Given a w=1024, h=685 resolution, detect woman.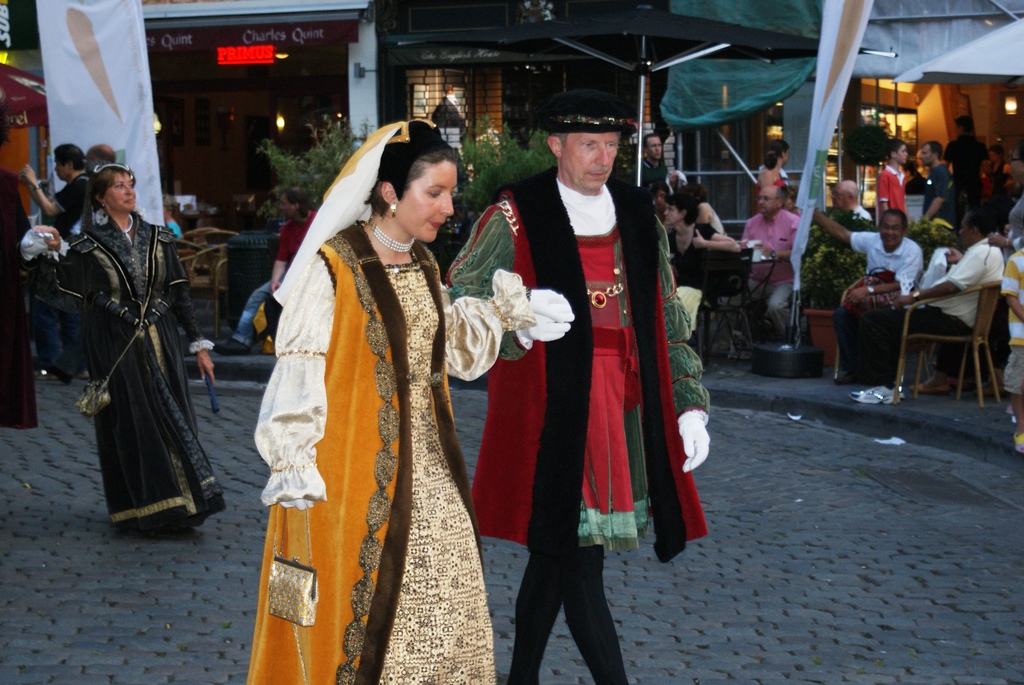
select_region(661, 190, 749, 341).
